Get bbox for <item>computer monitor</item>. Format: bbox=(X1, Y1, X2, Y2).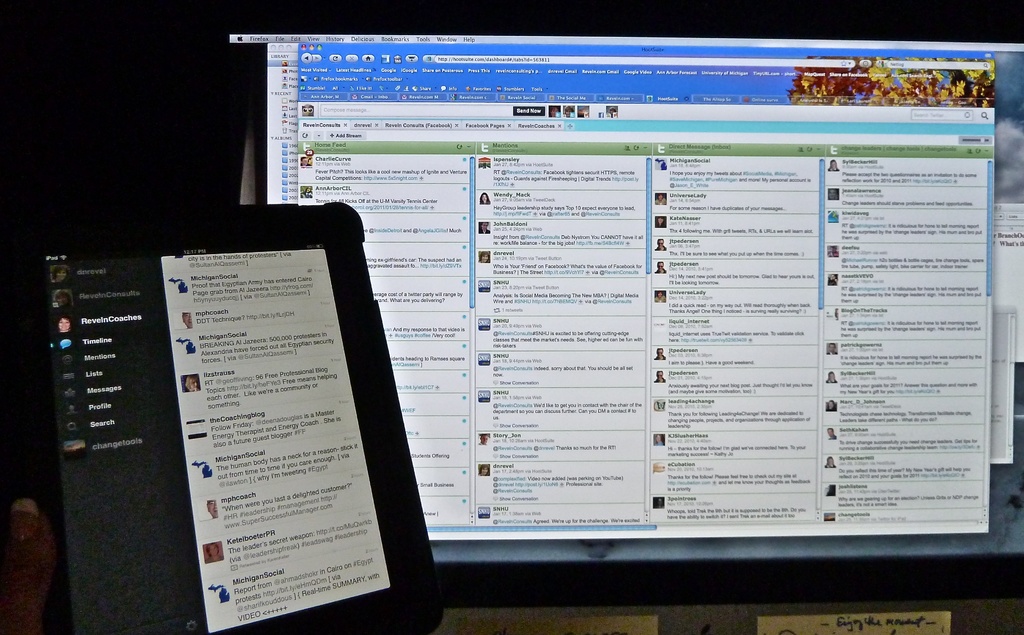
bbox=(19, 197, 433, 634).
